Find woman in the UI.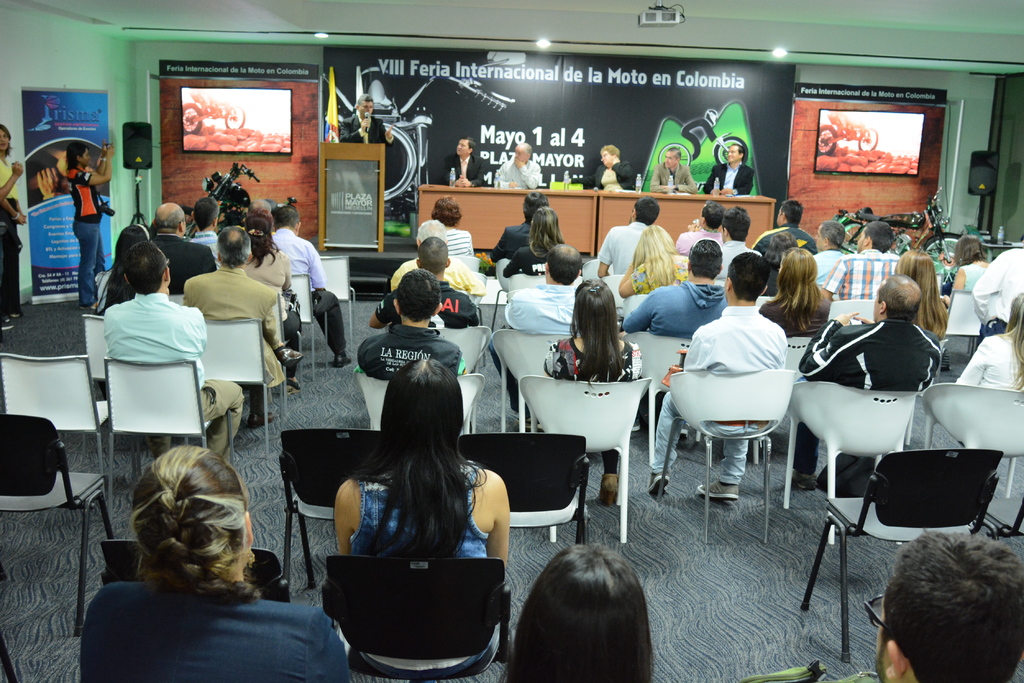
UI element at region(93, 218, 168, 317).
